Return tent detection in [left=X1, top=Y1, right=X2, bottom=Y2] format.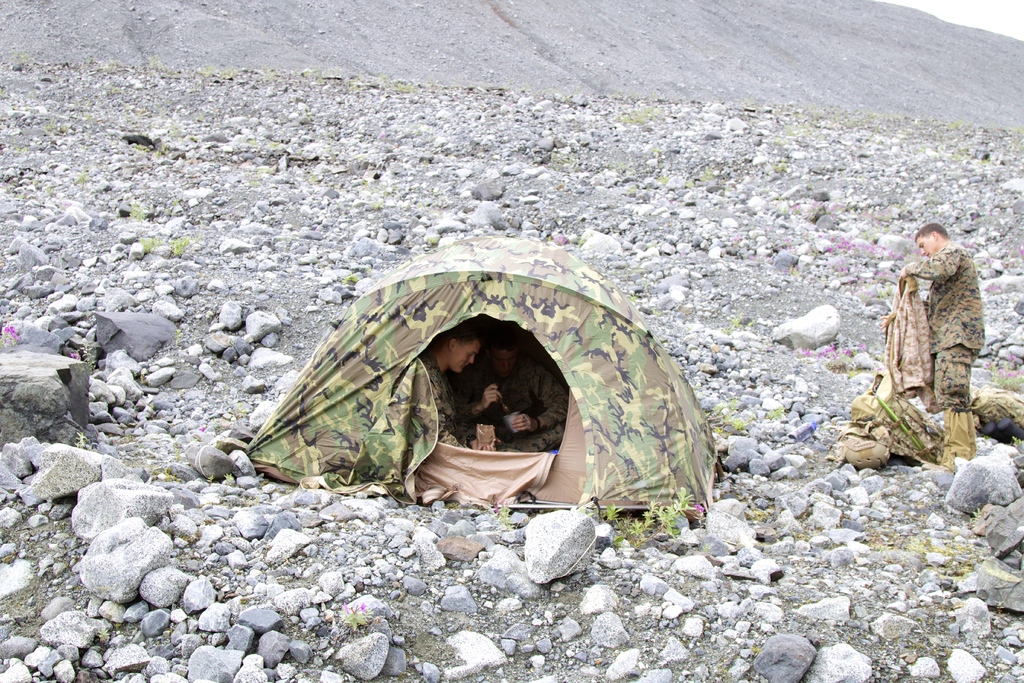
[left=250, top=256, right=736, bottom=528].
